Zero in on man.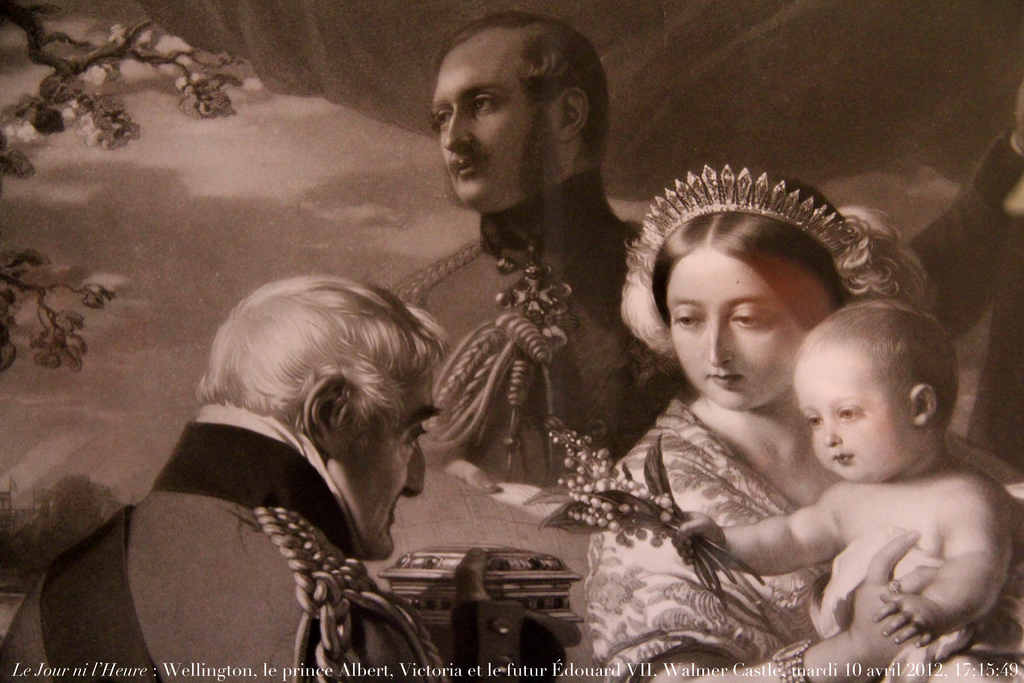
Zeroed in: detection(0, 273, 573, 682).
